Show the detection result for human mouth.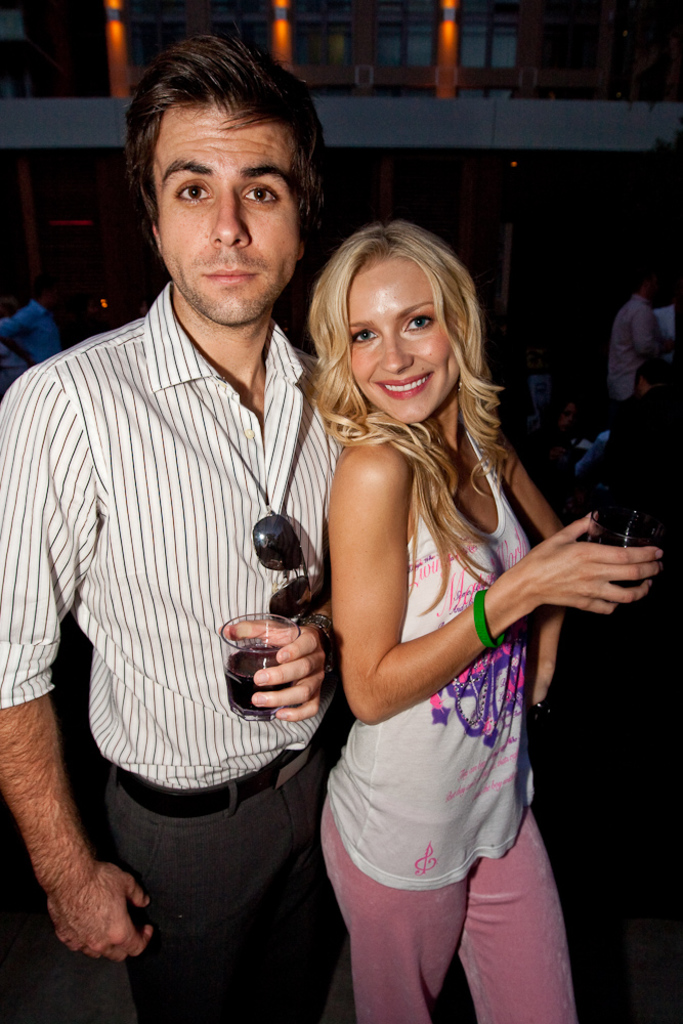
left=376, top=376, right=433, bottom=400.
